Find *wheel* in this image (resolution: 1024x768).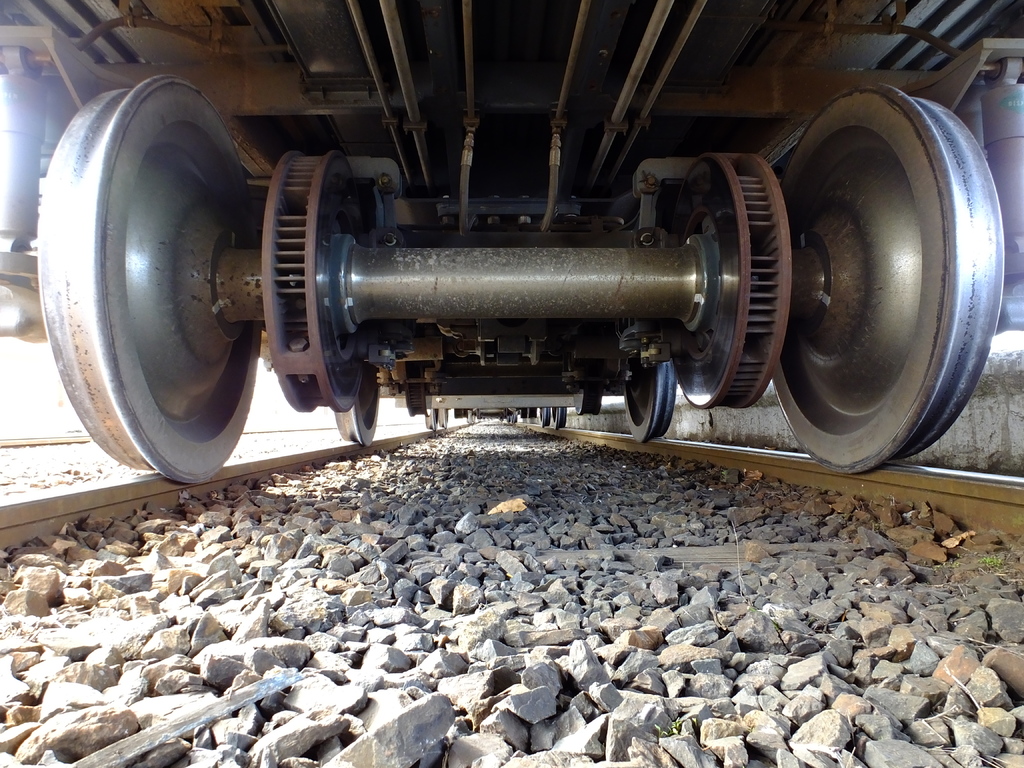
crop(541, 406, 551, 425).
